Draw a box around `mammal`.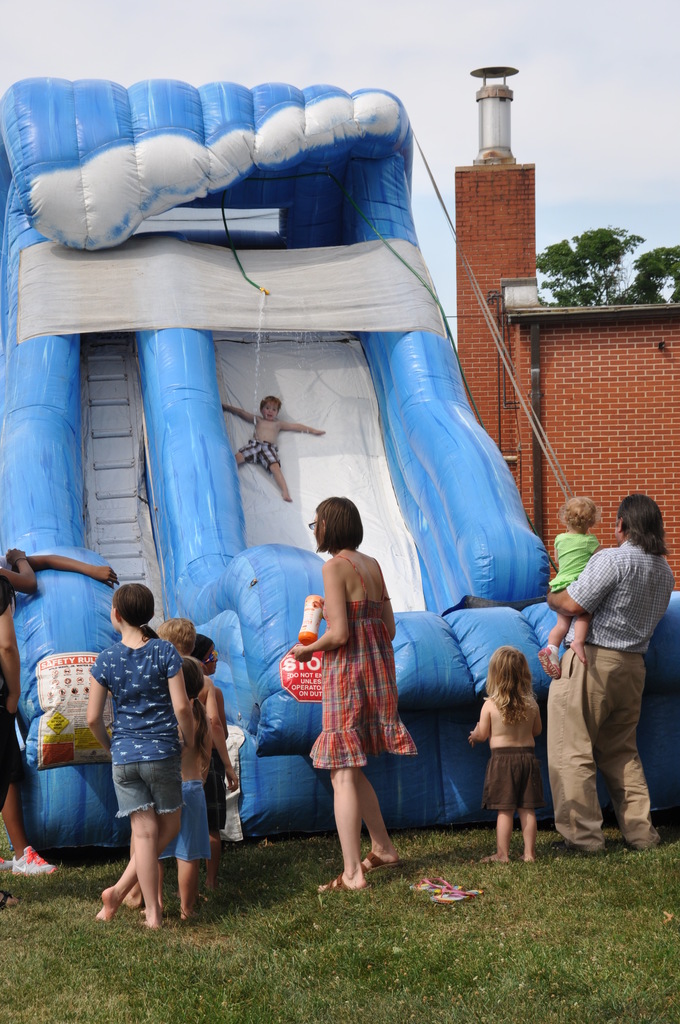
region(544, 493, 676, 854).
